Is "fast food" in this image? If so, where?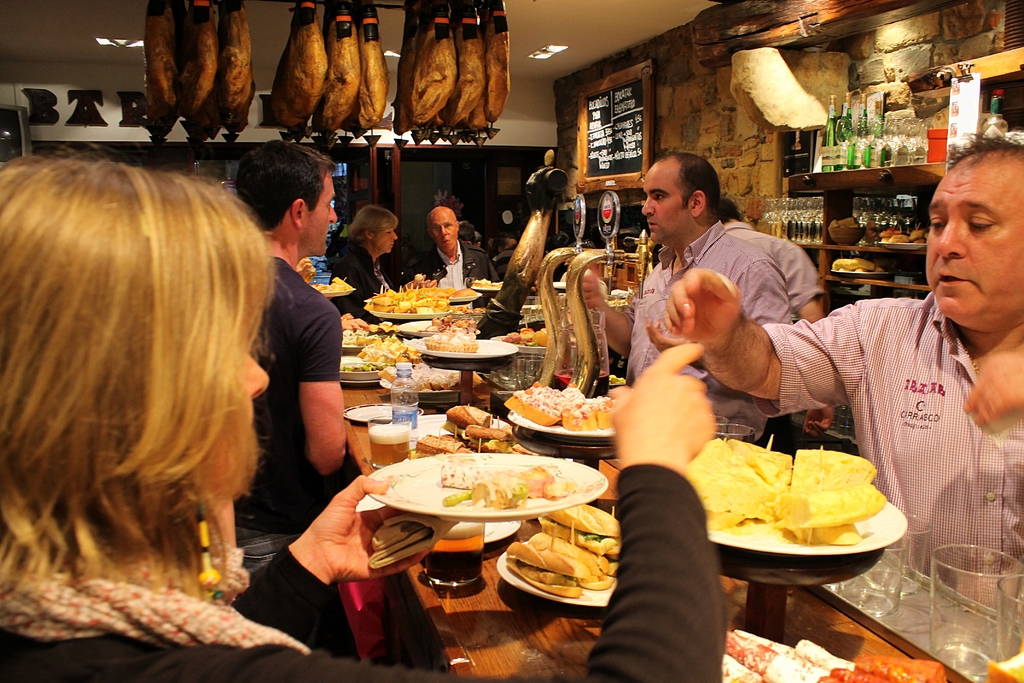
Yes, at {"left": 502, "top": 372, "right": 580, "bottom": 429}.
